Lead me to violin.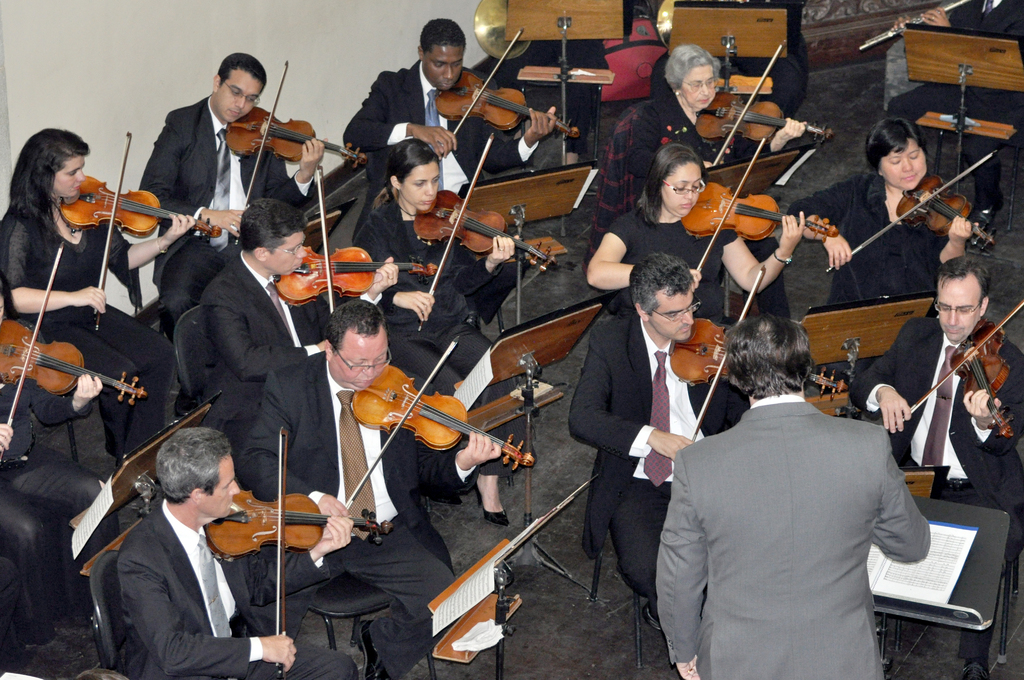
Lead to 691/45/835/168.
